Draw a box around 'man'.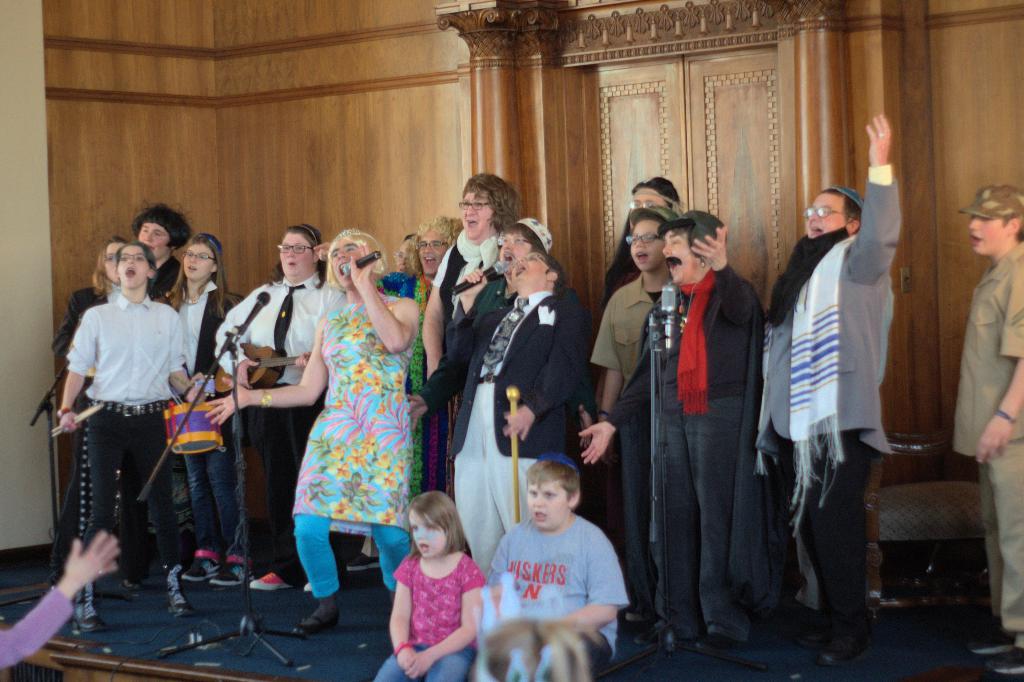
bbox=(952, 185, 1023, 674).
